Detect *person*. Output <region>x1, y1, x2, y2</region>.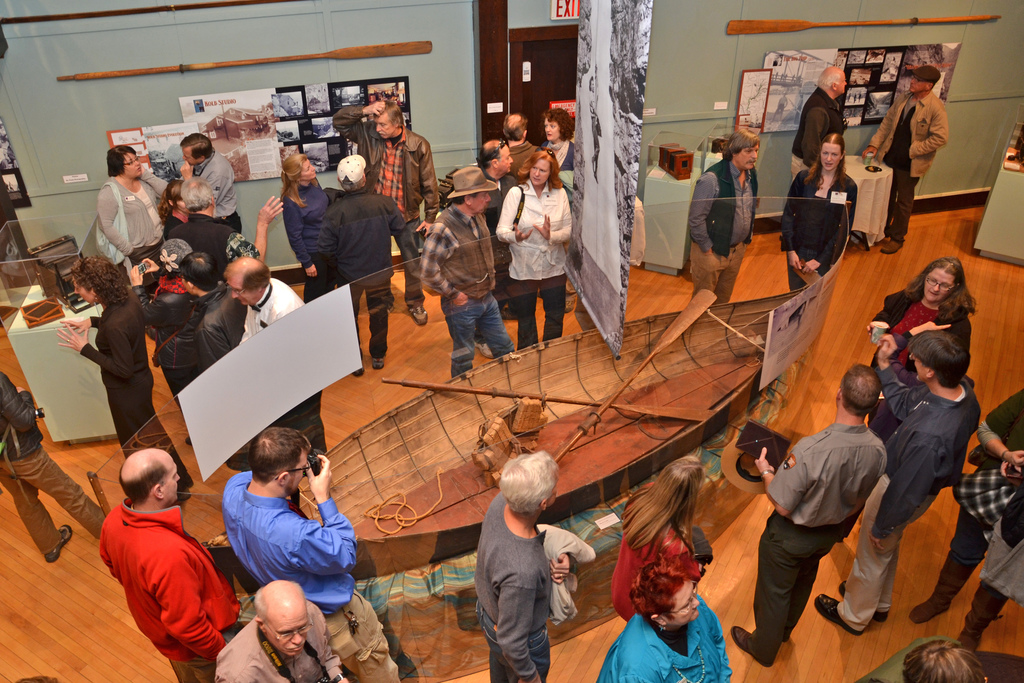
<region>732, 364, 888, 666</region>.
